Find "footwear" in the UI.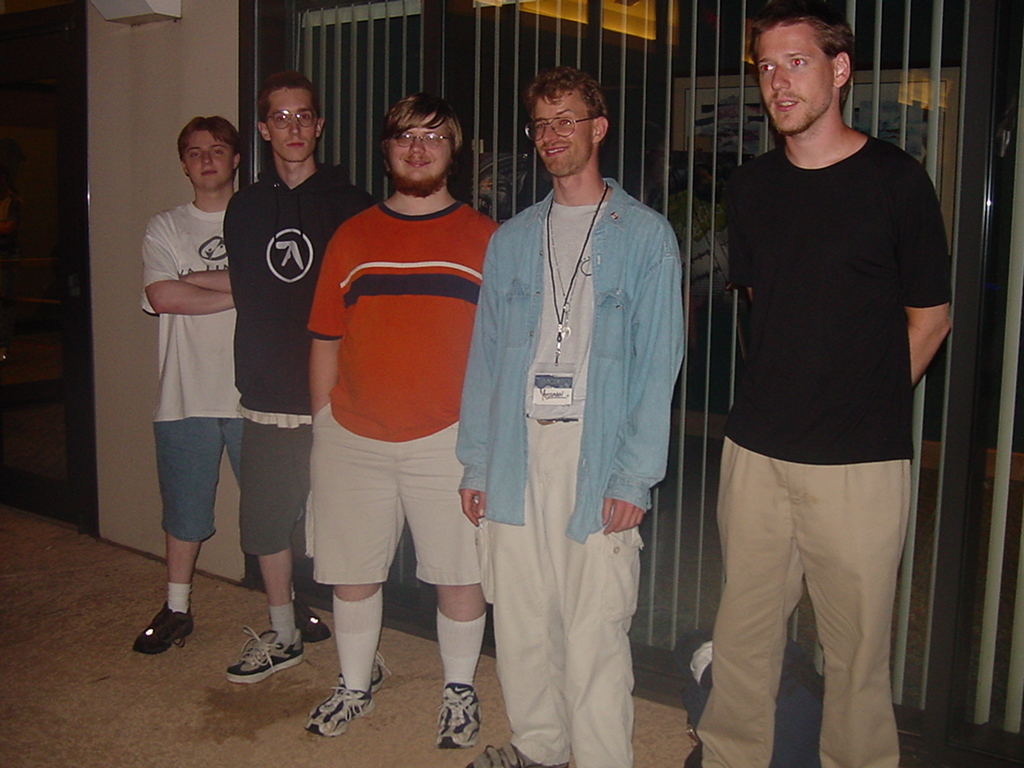
UI element at region(468, 735, 548, 767).
